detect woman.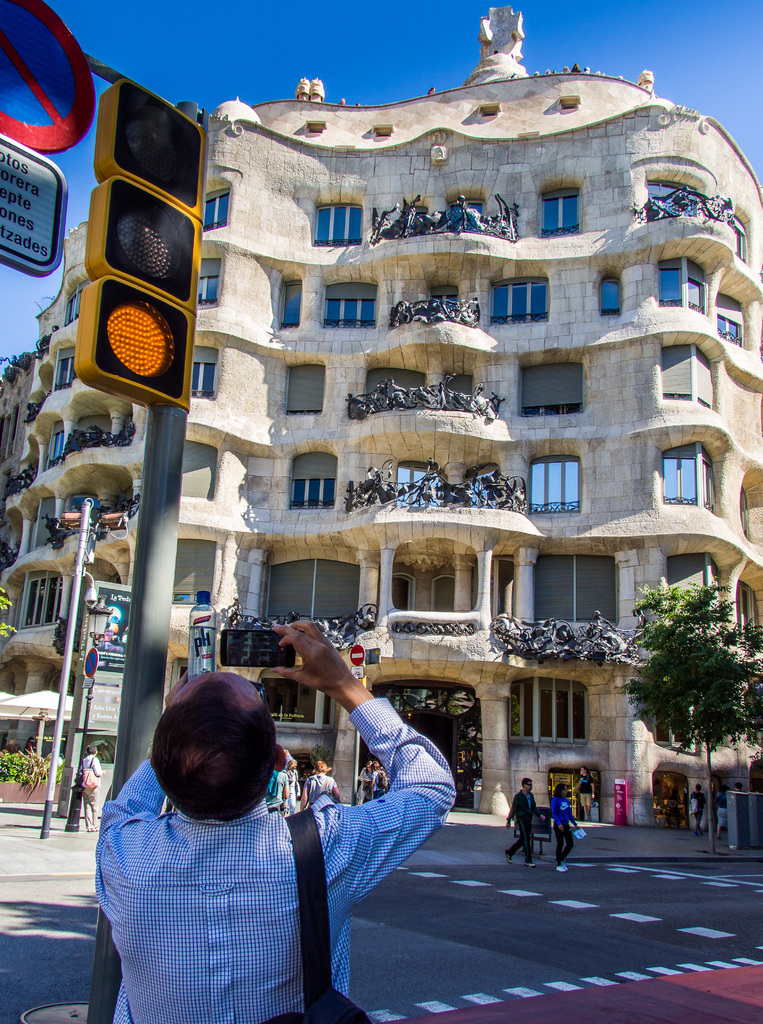
Detected at (x1=357, y1=764, x2=371, y2=806).
